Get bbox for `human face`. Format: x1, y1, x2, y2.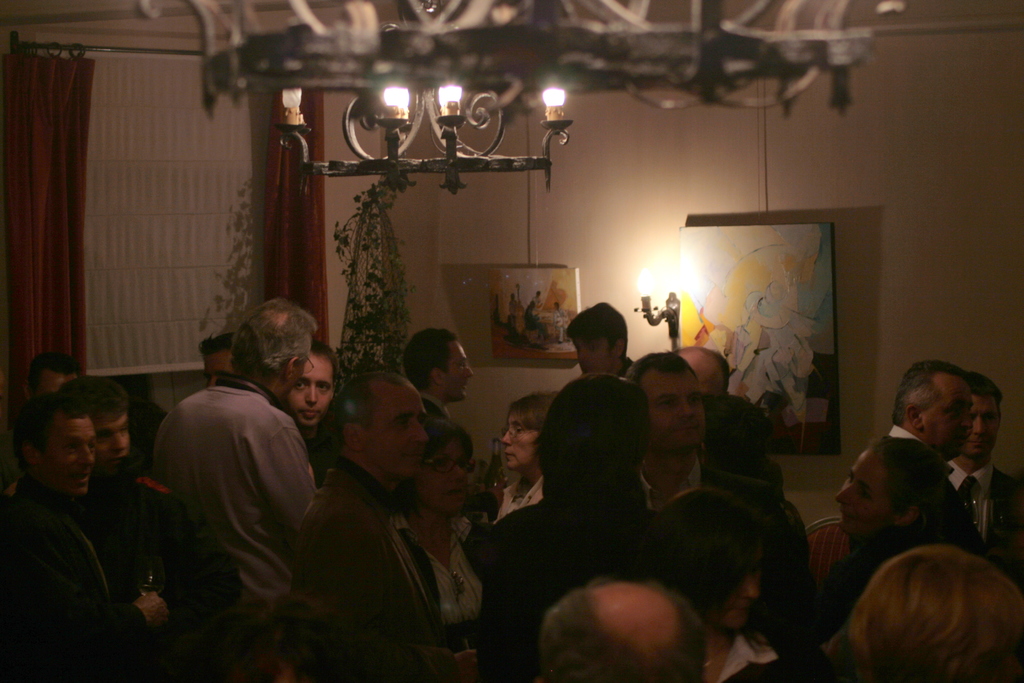
570, 331, 619, 381.
